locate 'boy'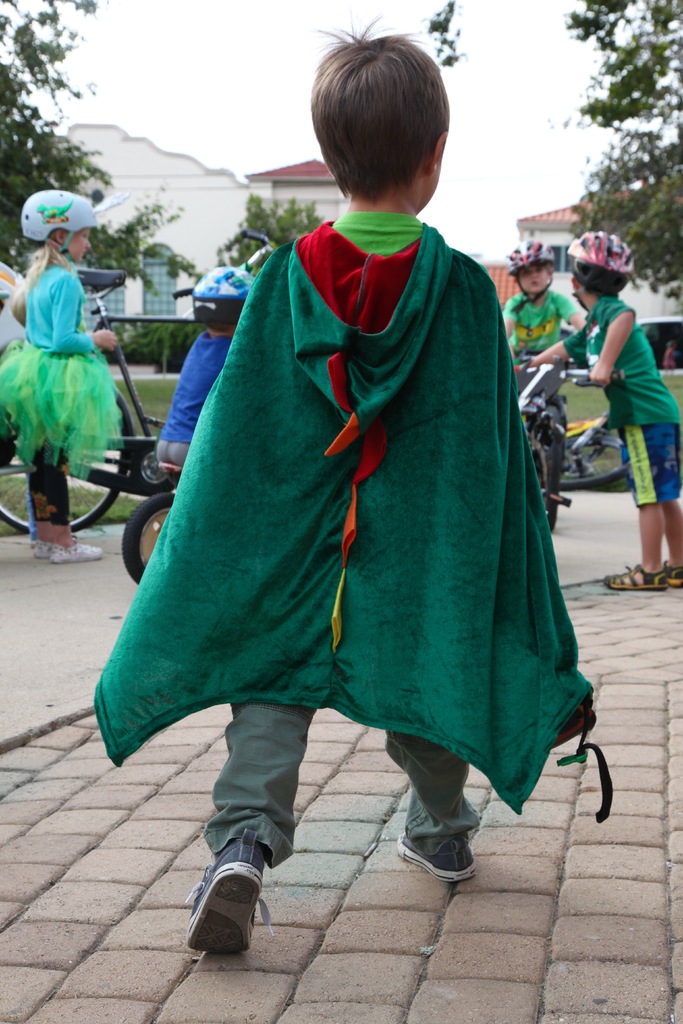
left=160, top=314, right=244, bottom=500
